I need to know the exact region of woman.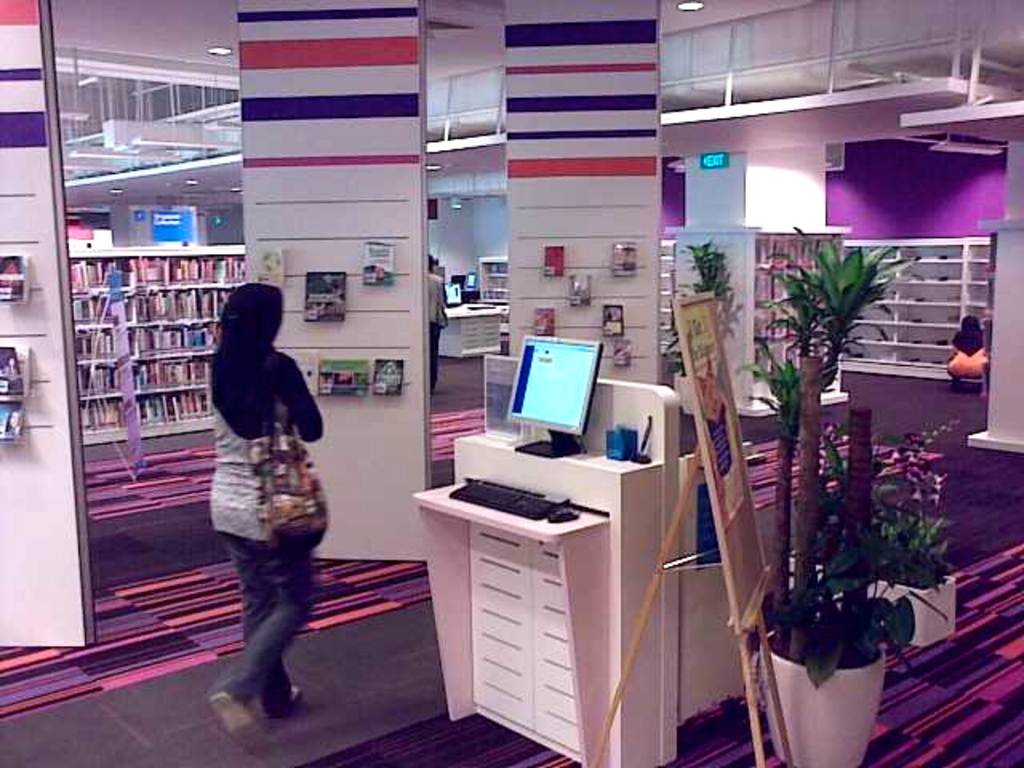
Region: bbox=[179, 243, 328, 744].
